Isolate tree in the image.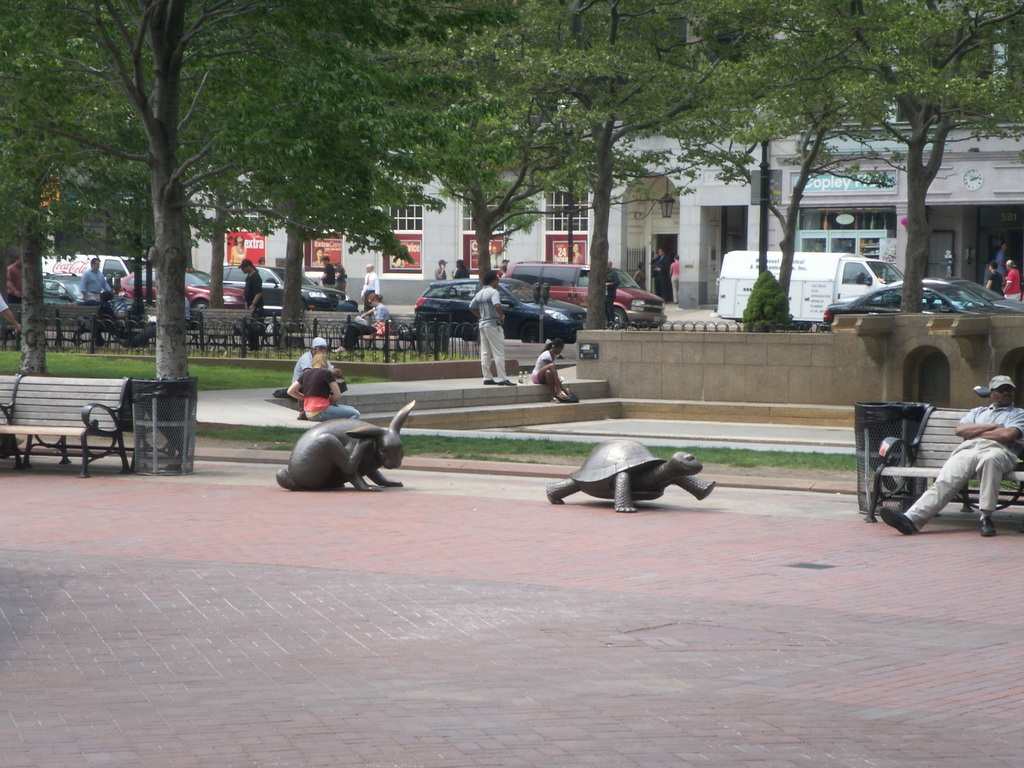
Isolated region: Rect(46, 0, 267, 378).
